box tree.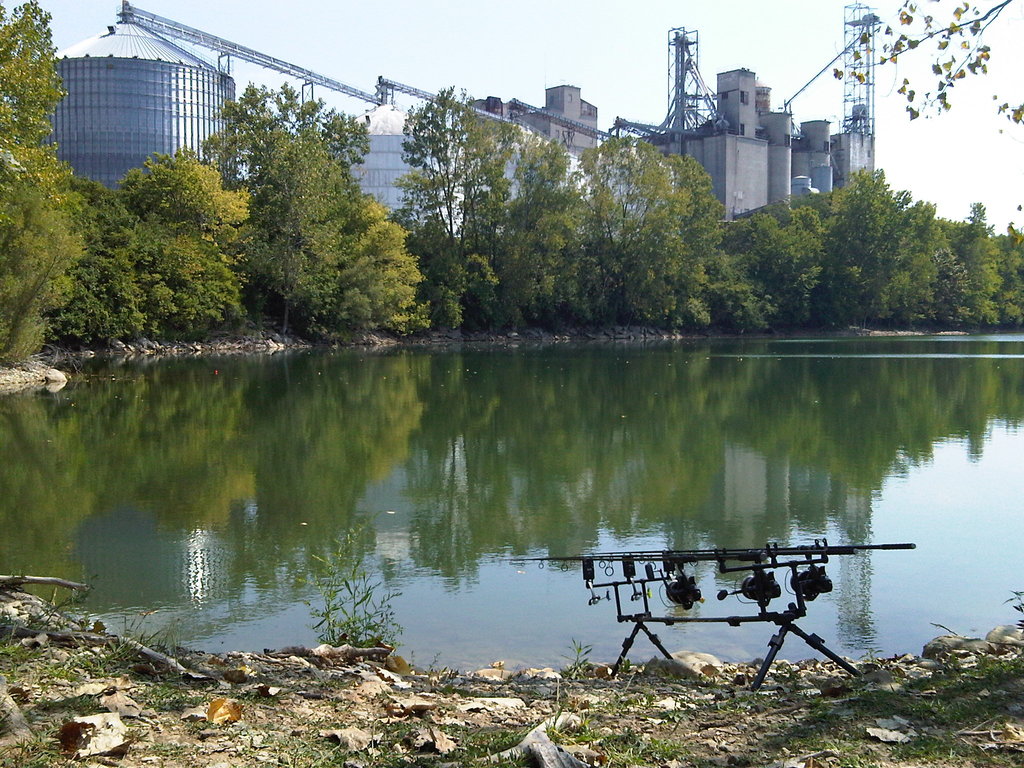
box(0, 0, 67, 147).
